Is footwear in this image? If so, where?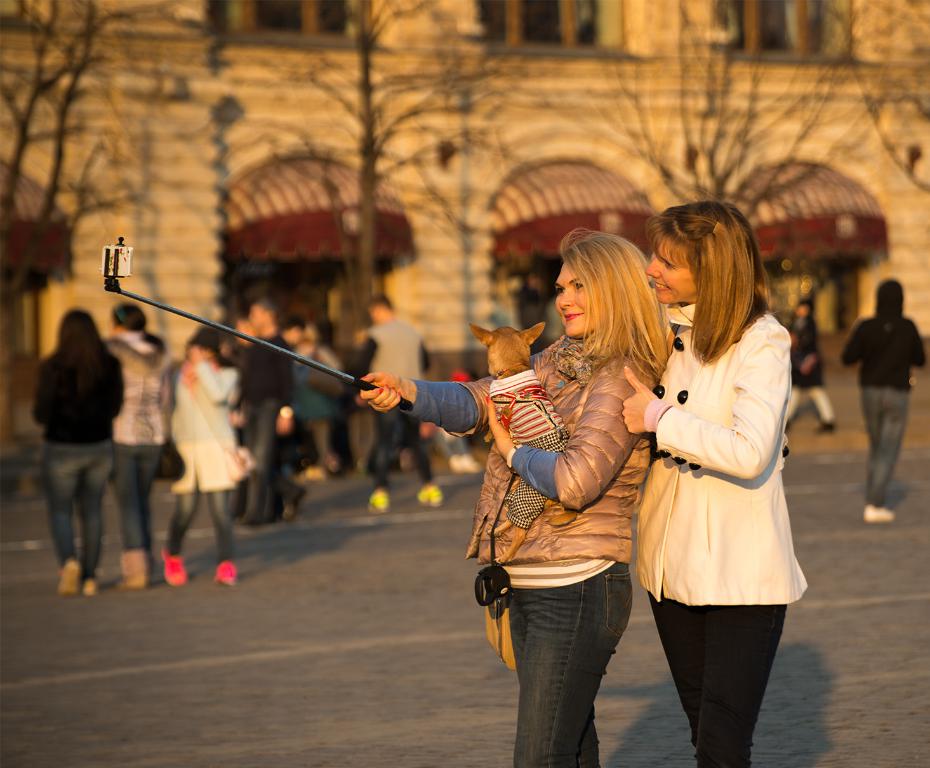
Yes, at bbox(367, 489, 387, 513).
